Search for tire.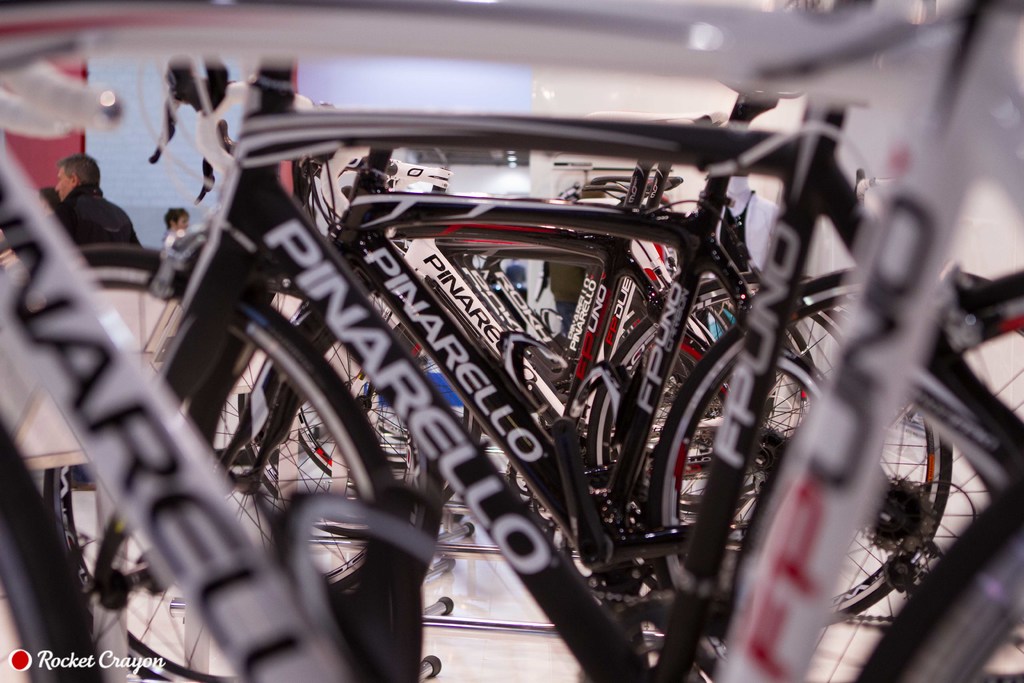
Found at <box>73,243,399,680</box>.
